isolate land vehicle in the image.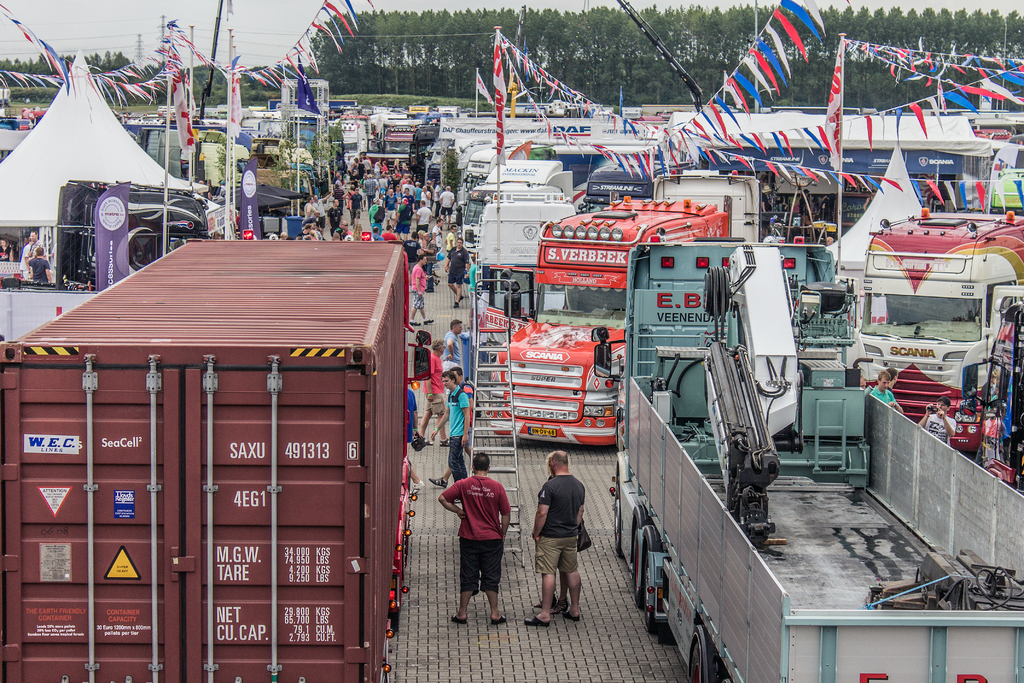
Isolated region: pyautogui.locateOnScreen(959, 297, 1023, 495).
